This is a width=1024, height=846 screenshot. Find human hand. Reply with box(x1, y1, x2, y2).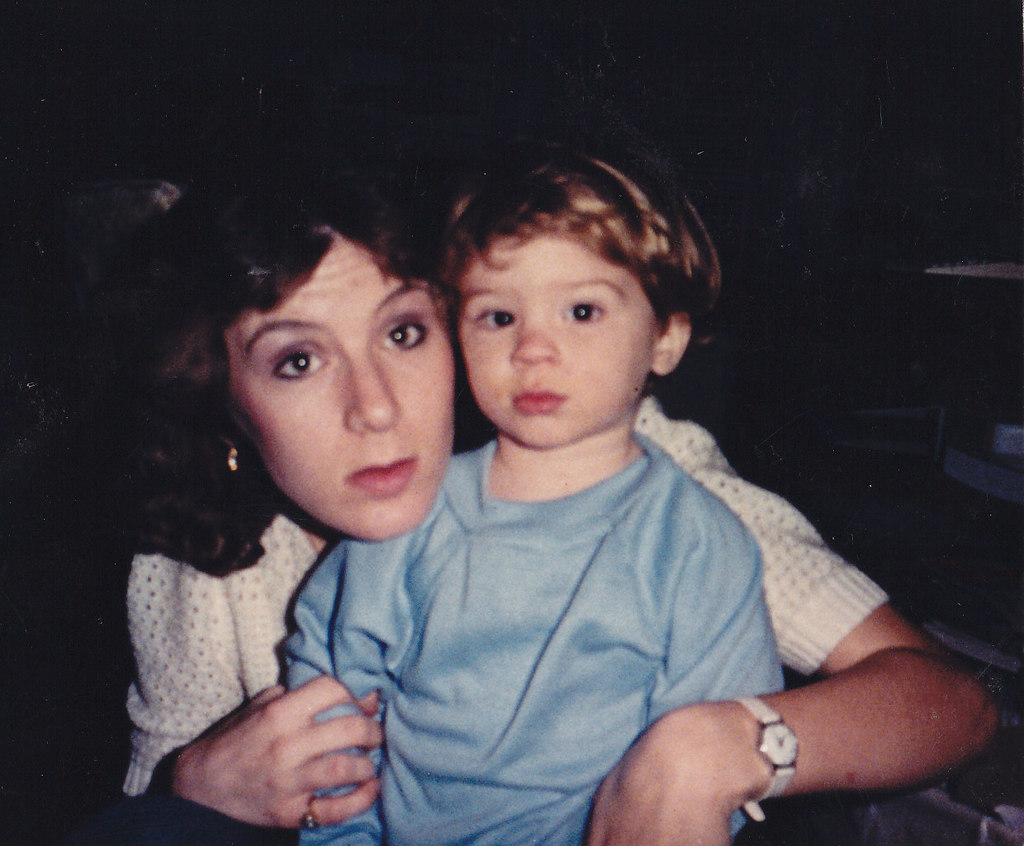
box(183, 675, 396, 825).
